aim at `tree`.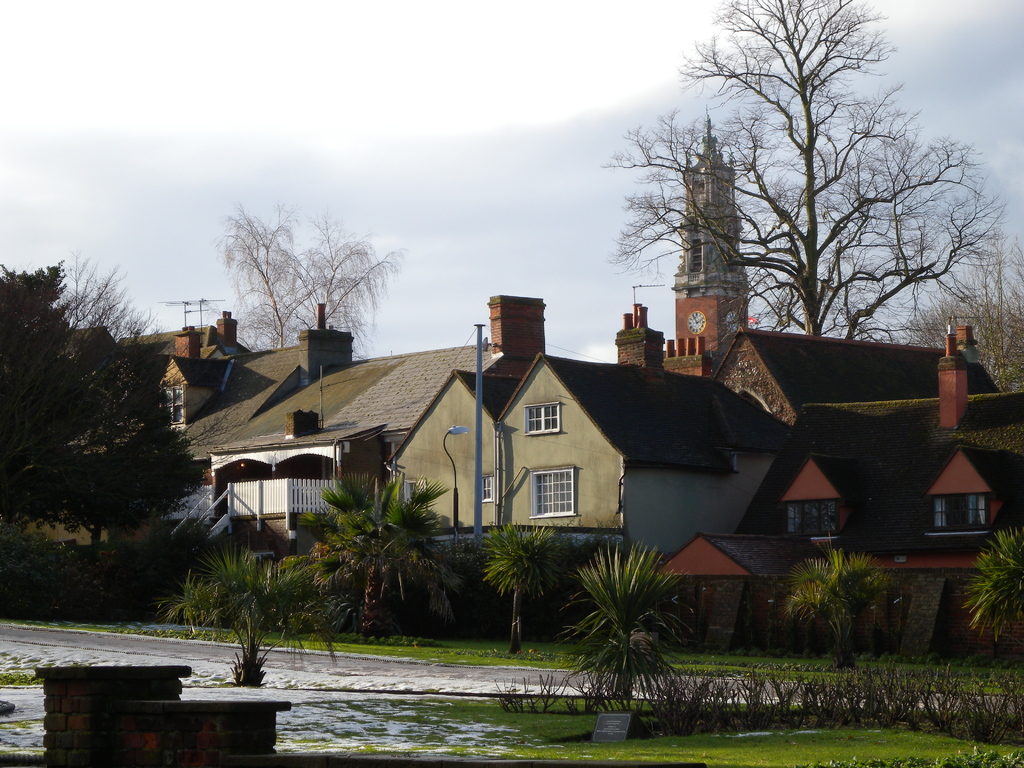
Aimed at detection(262, 543, 361, 639).
